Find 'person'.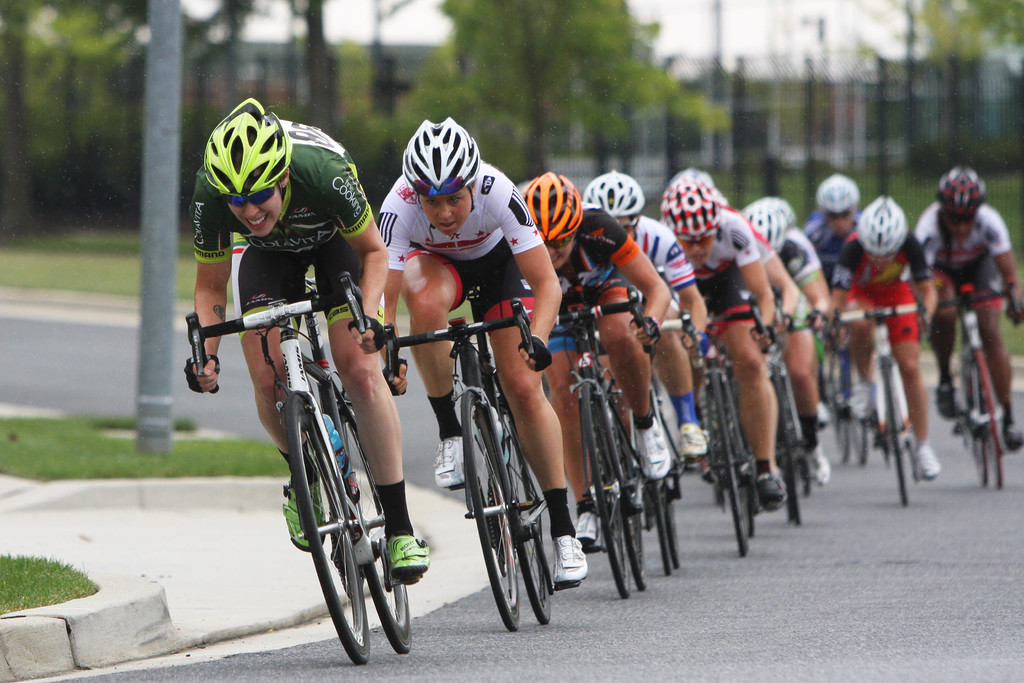
<box>648,170,792,533</box>.
